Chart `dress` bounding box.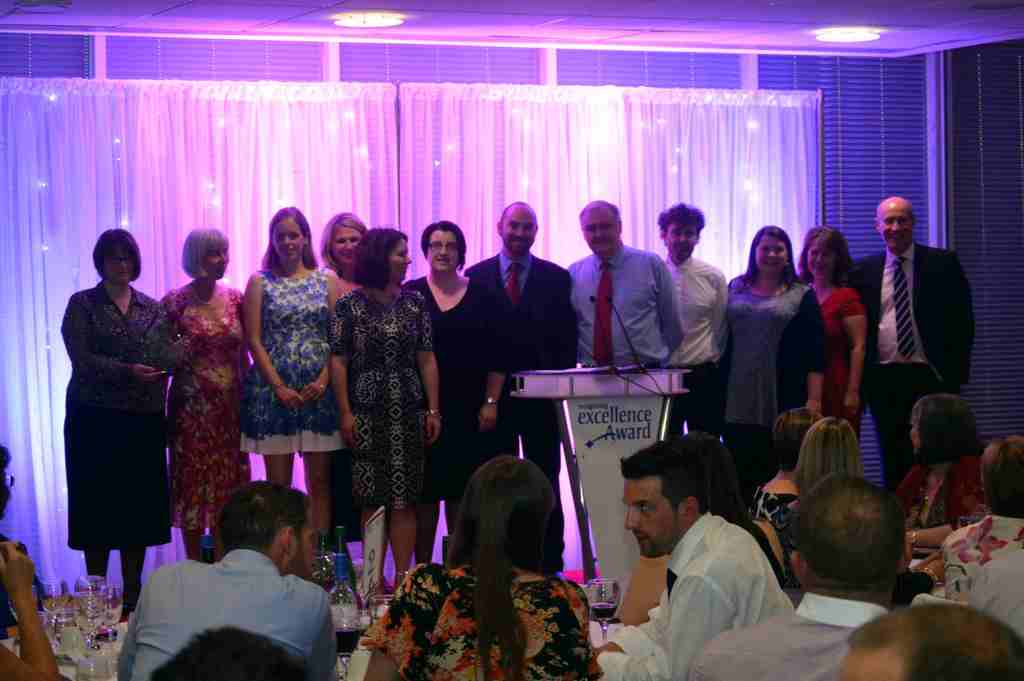
Charted: {"x1": 63, "y1": 288, "x2": 173, "y2": 555}.
